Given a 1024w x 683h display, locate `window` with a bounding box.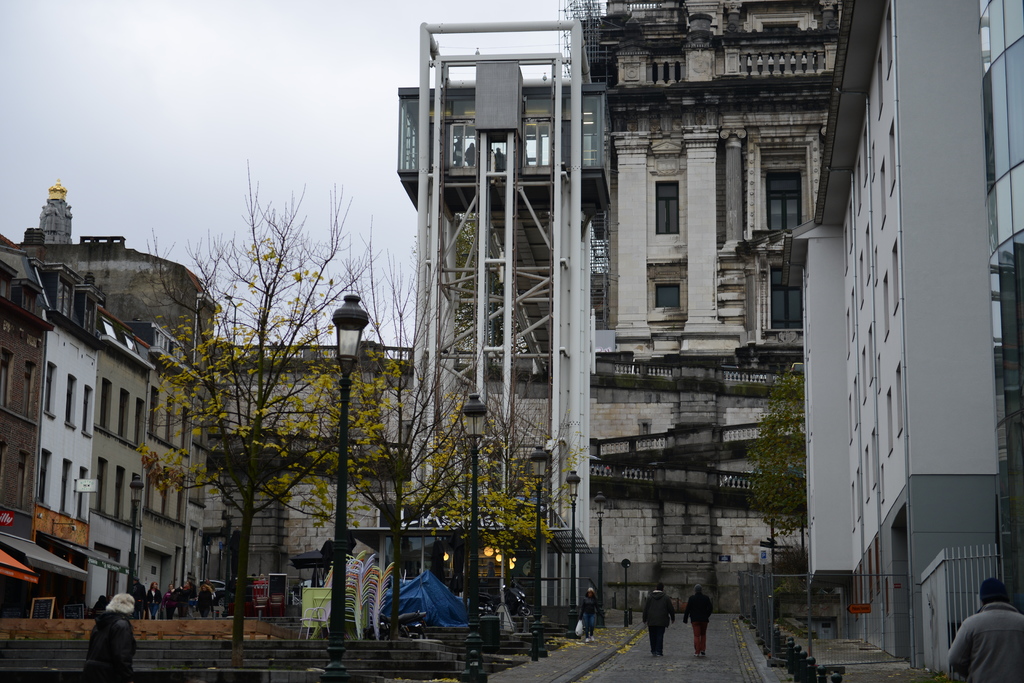
Located: bbox=(54, 276, 75, 323).
